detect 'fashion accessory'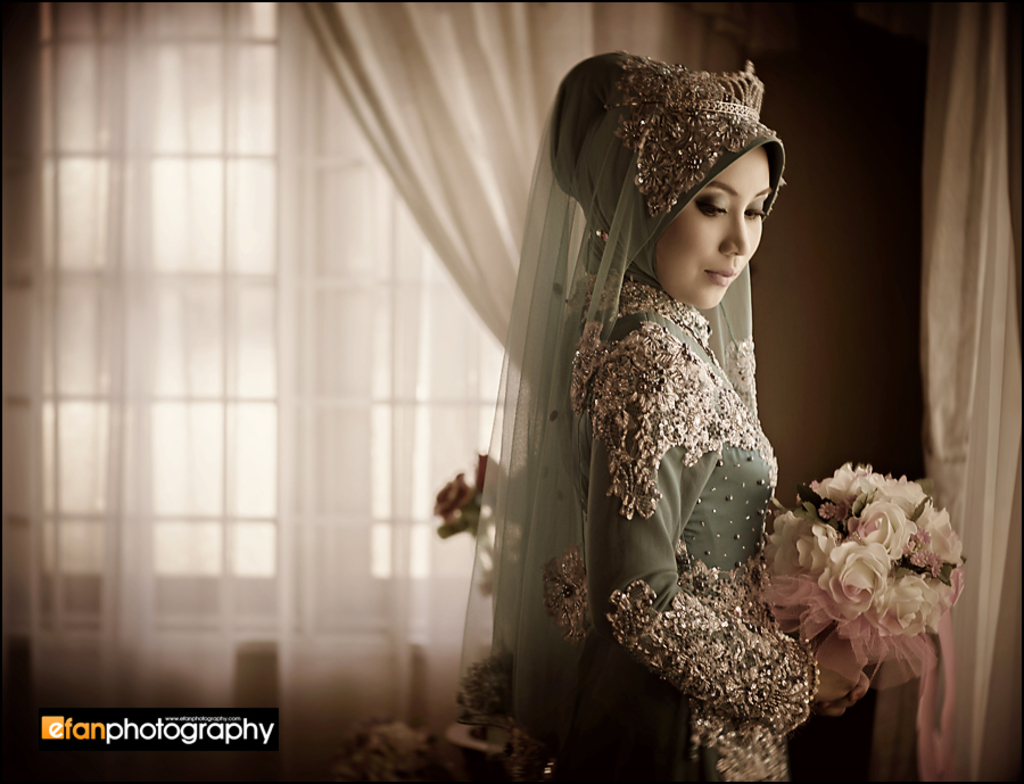
select_region(808, 647, 820, 700)
